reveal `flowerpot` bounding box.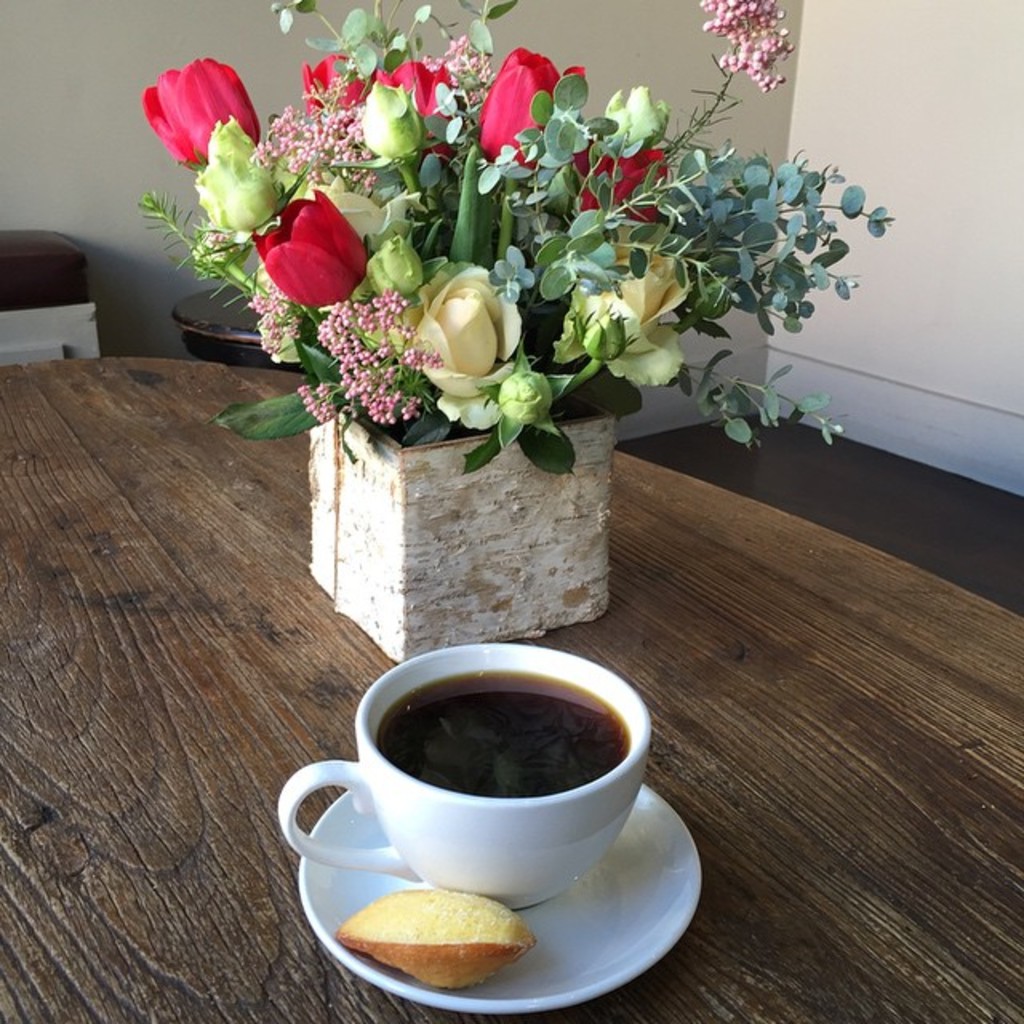
Revealed: l=310, t=395, r=618, b=664.
